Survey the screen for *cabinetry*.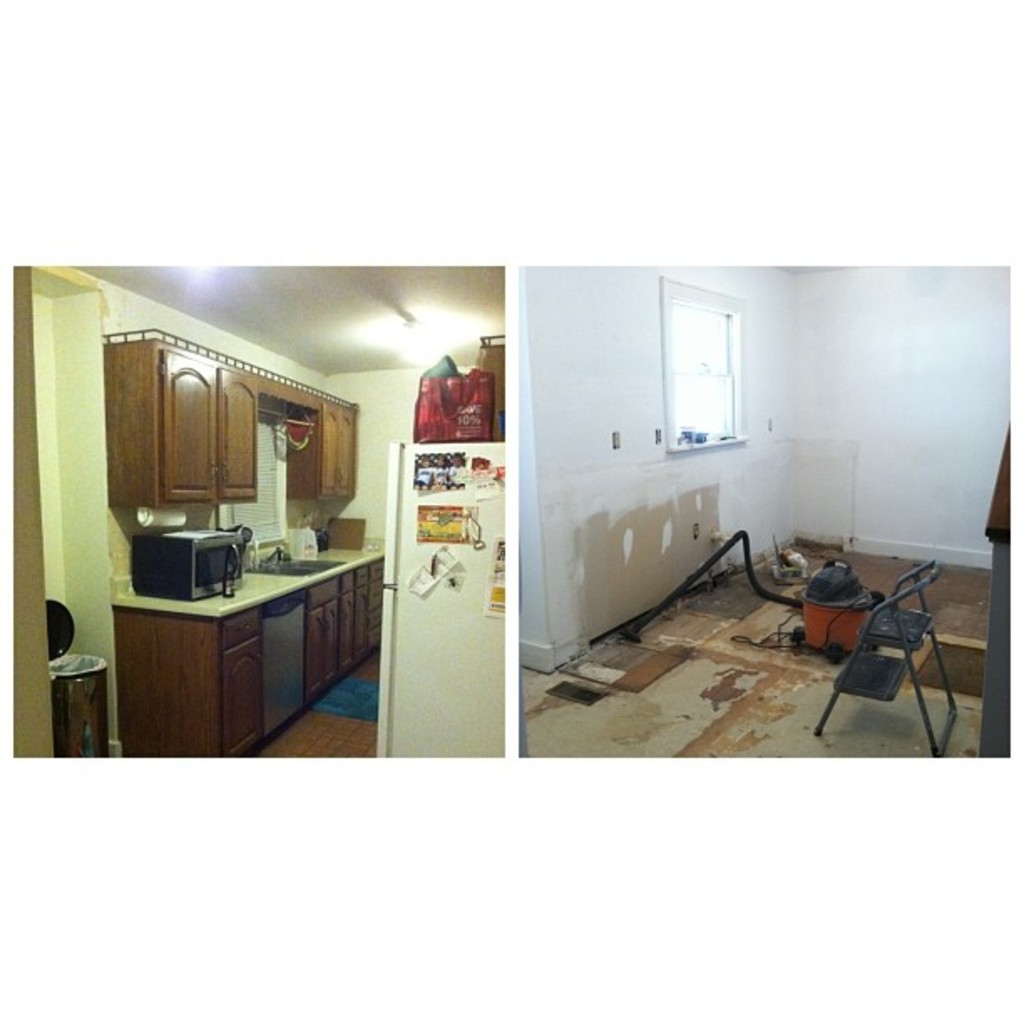
Survey found: box=[120, 599, 261, 756].
